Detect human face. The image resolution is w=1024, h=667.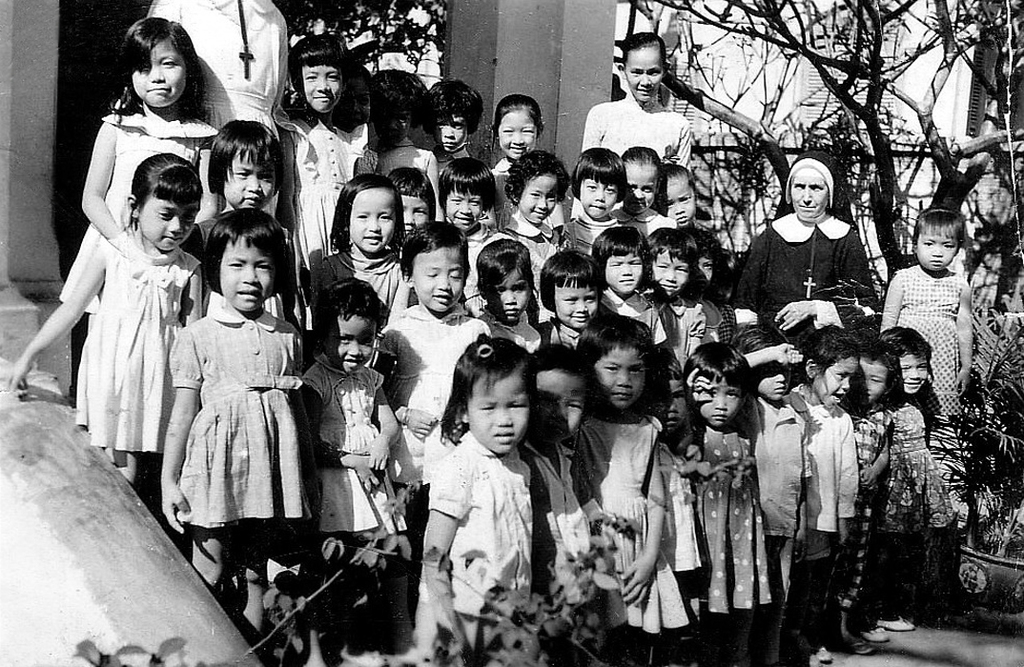
Rect(651, 254, 689, 292).
